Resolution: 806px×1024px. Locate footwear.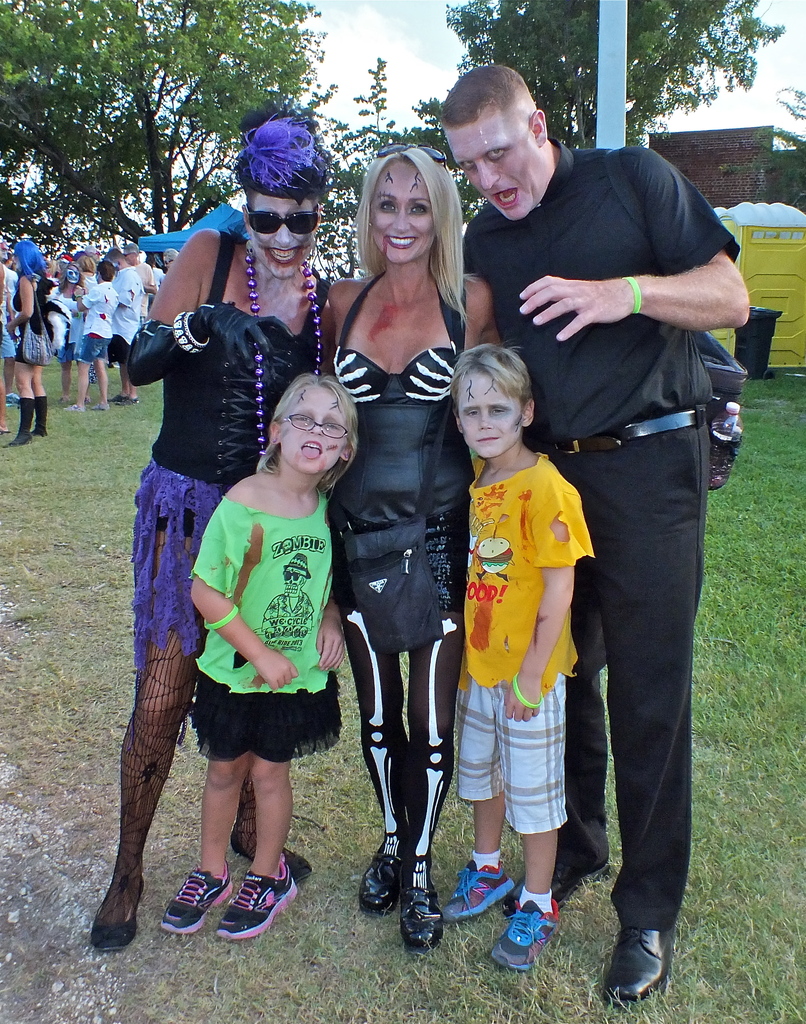
<box>92,877,137,945</box>.
